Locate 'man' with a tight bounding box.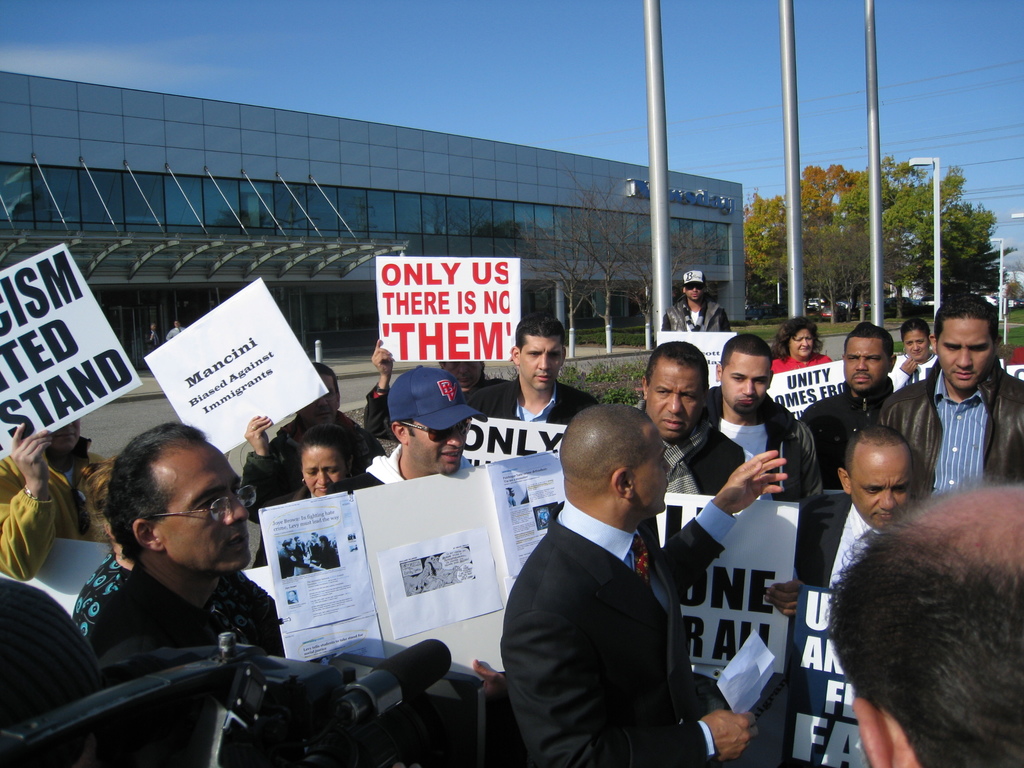
Rect(758, 428, 920, 620).
